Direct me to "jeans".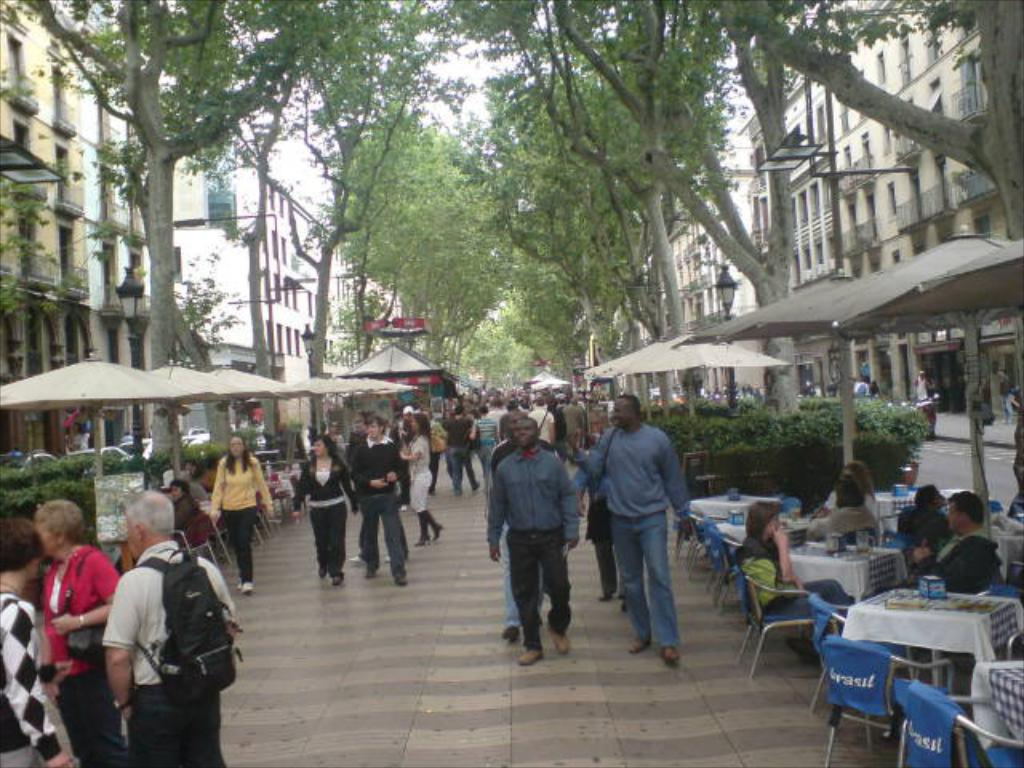
Direction: x1=312 y1=504 x2=349 y2=571.
